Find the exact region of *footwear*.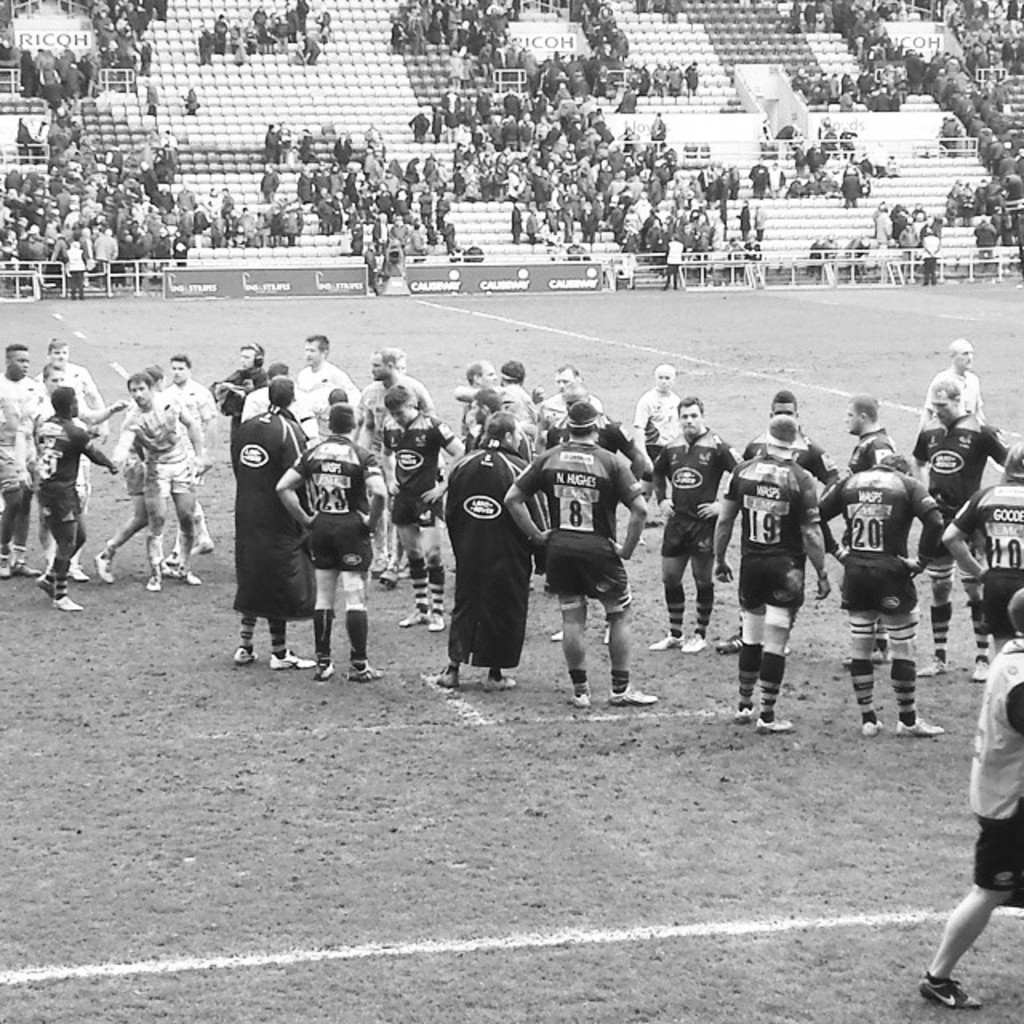
Exact region: [left=360, top=563, right=386, bottom=581].
